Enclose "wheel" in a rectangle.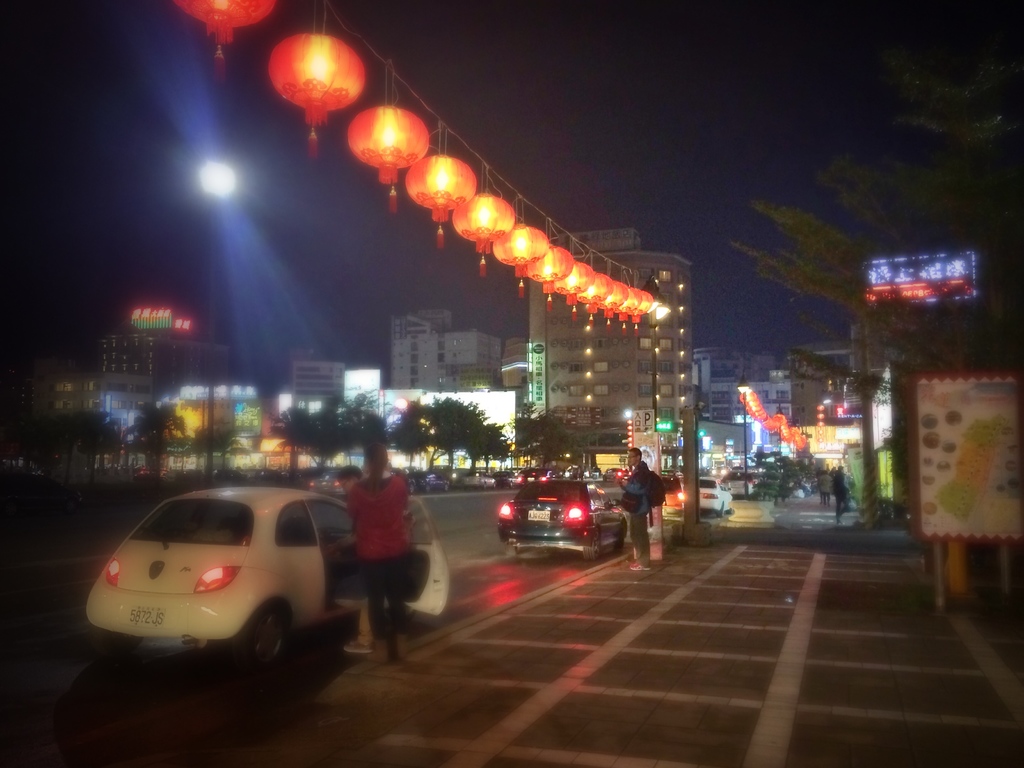
{"left": 382, "top": 609, "right": 415, "bottom": 623}.
